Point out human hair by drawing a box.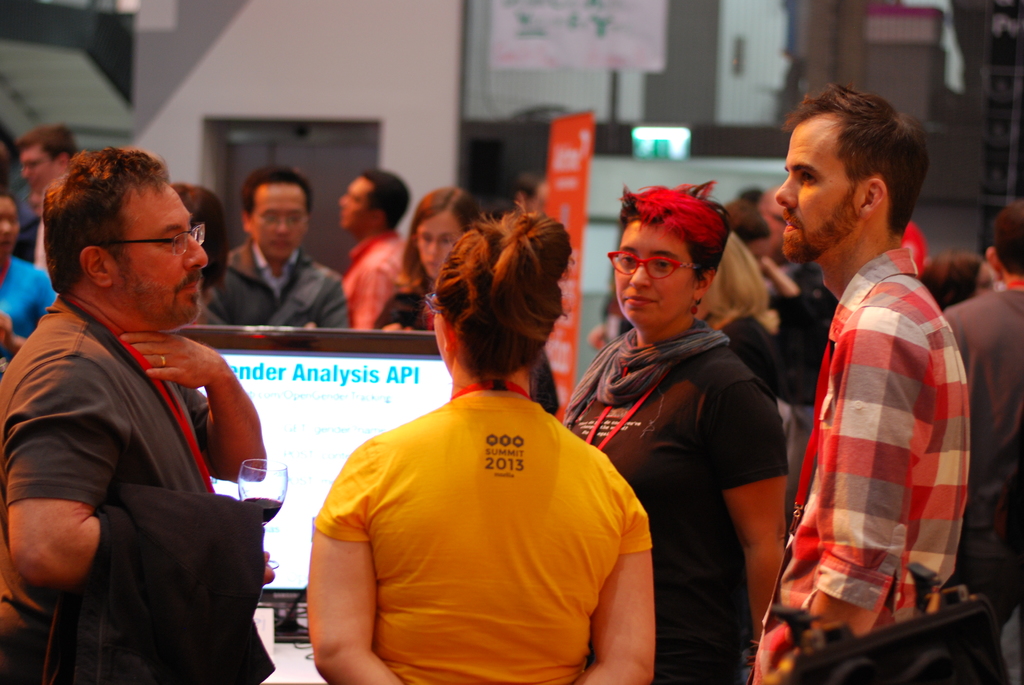
bbox(619, 179, 734, 308).
